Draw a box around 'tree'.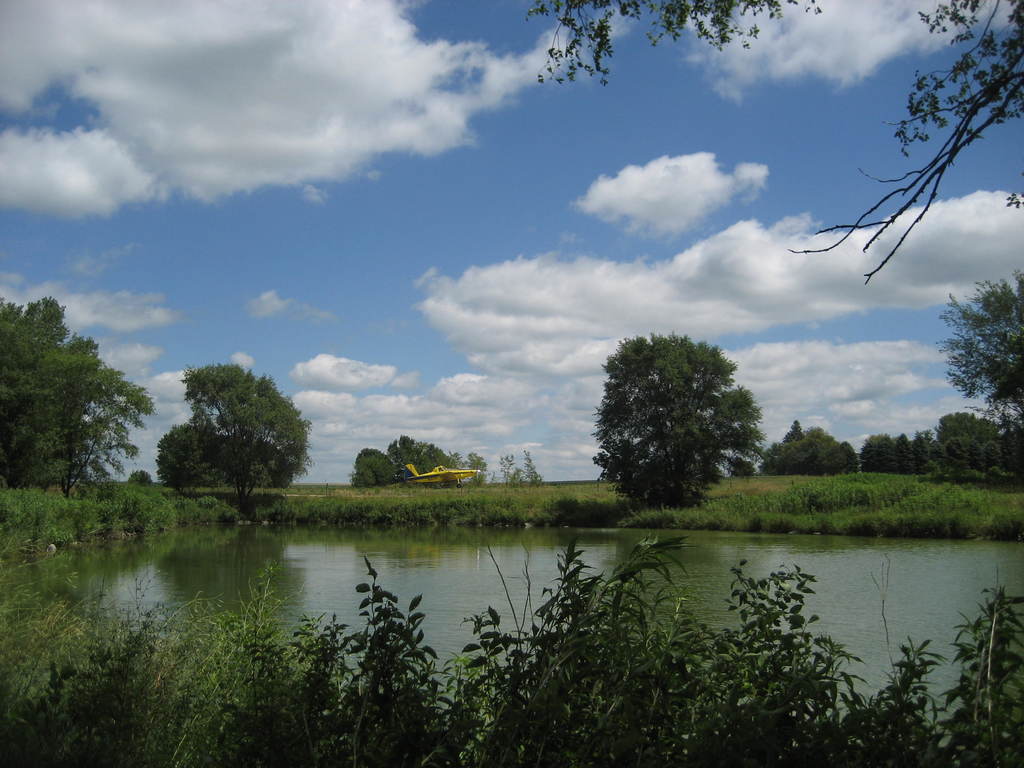
(168, 357, 310, 522).
